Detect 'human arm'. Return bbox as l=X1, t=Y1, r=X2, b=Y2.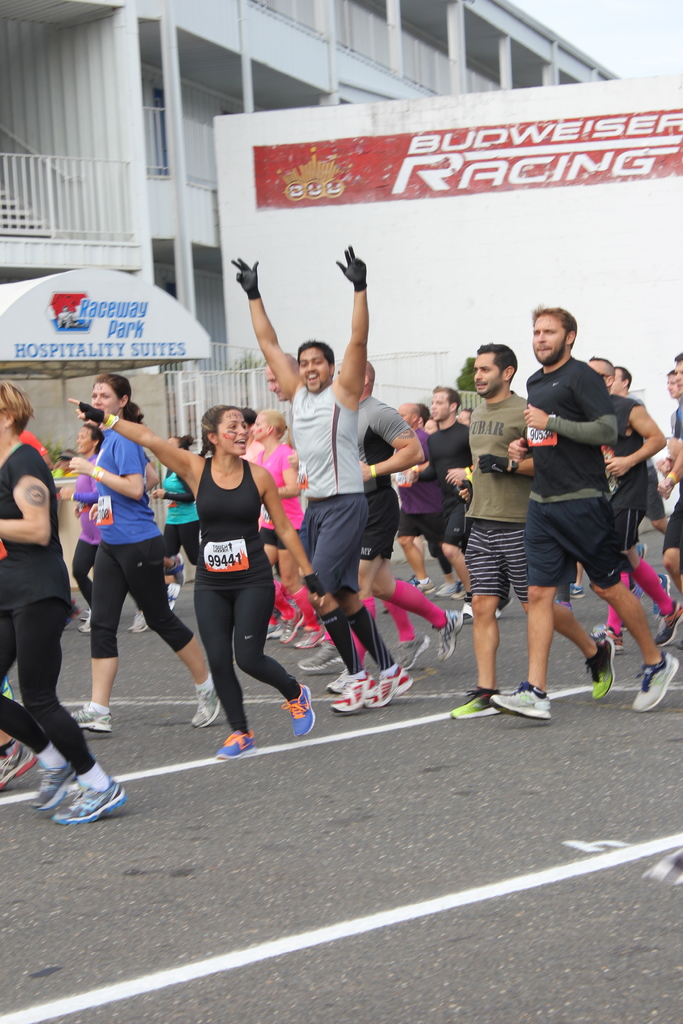
l=64, t=433, r=145, b=500.
